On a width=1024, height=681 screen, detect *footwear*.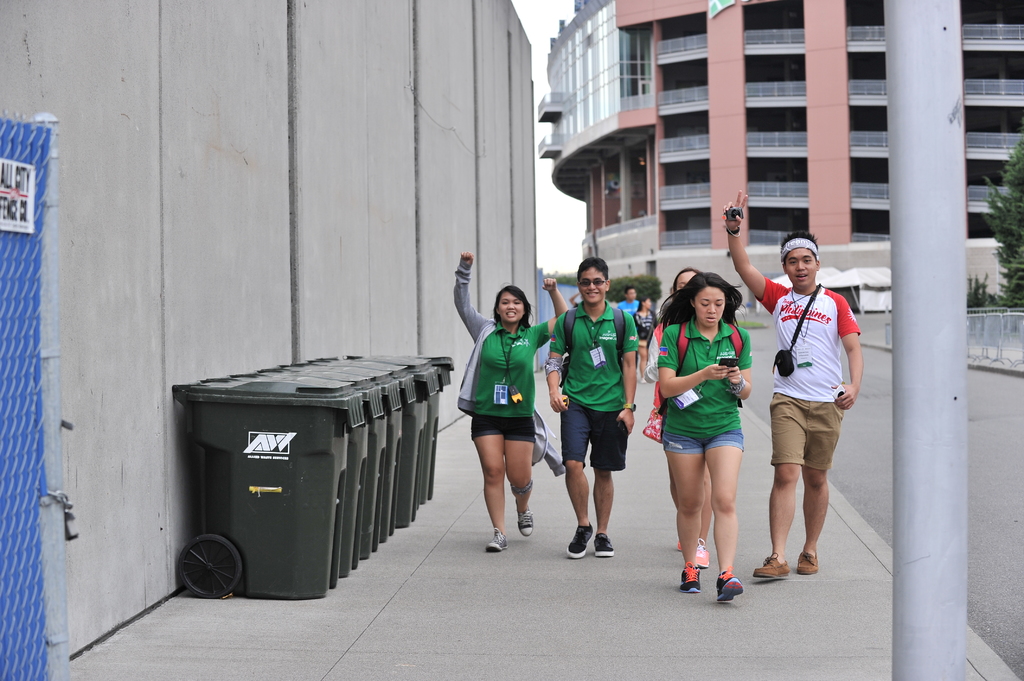
{"x1": 682, "y1": 561, "x2": 702, "y2": 594}.
